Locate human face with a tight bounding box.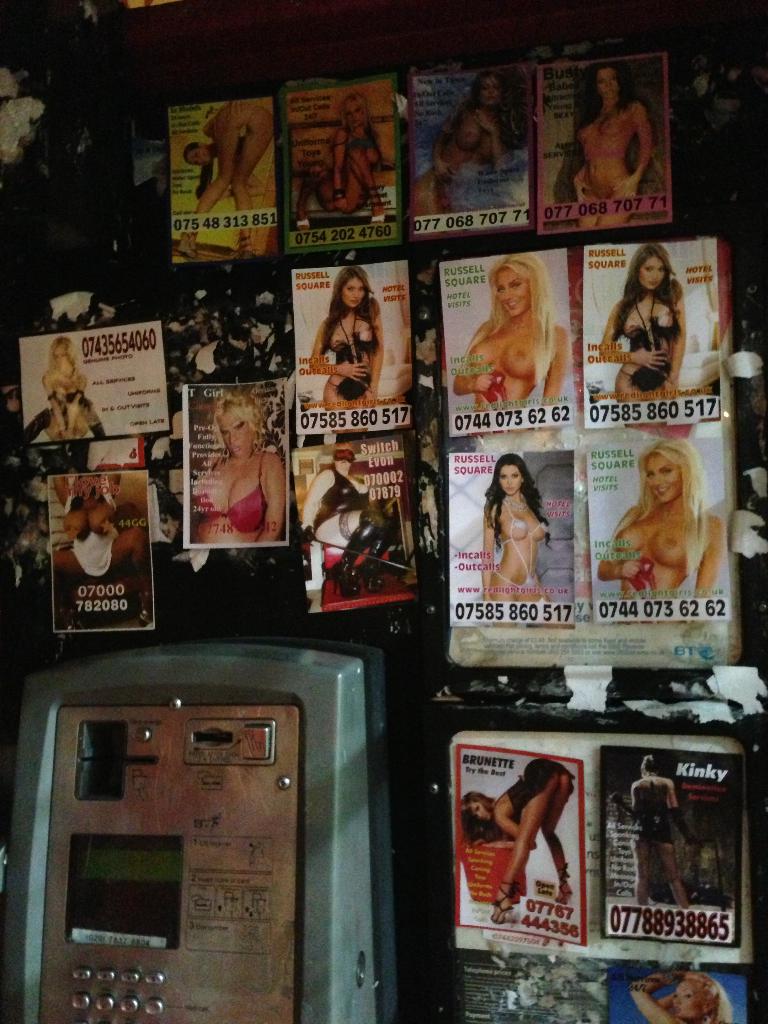
[495, 268, 532, 314].
